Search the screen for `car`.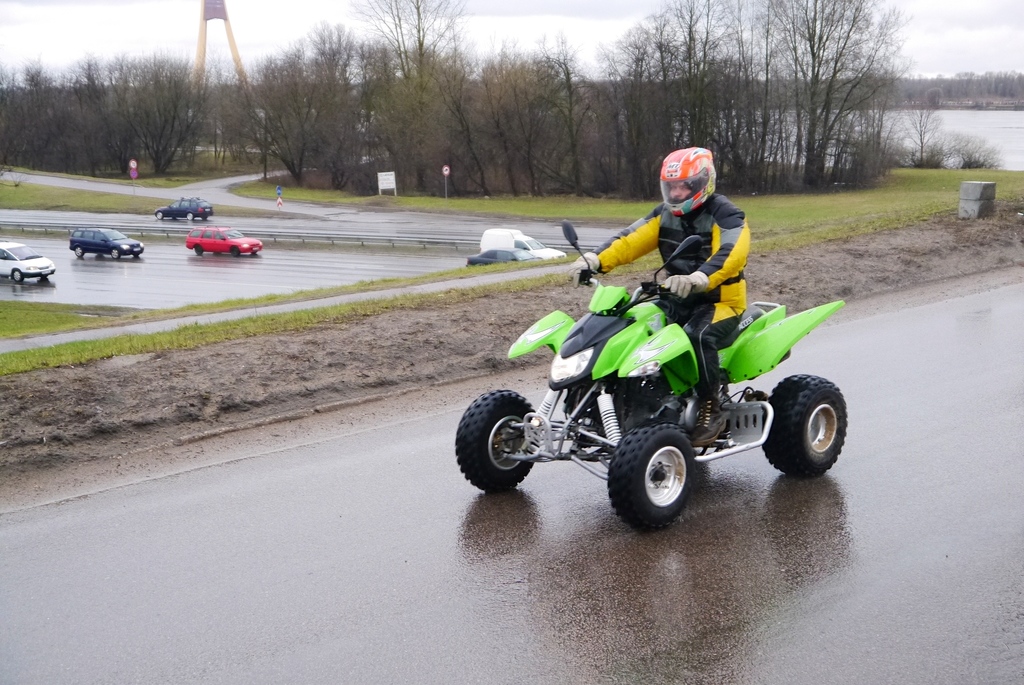
Found at 154,197,214,223.
